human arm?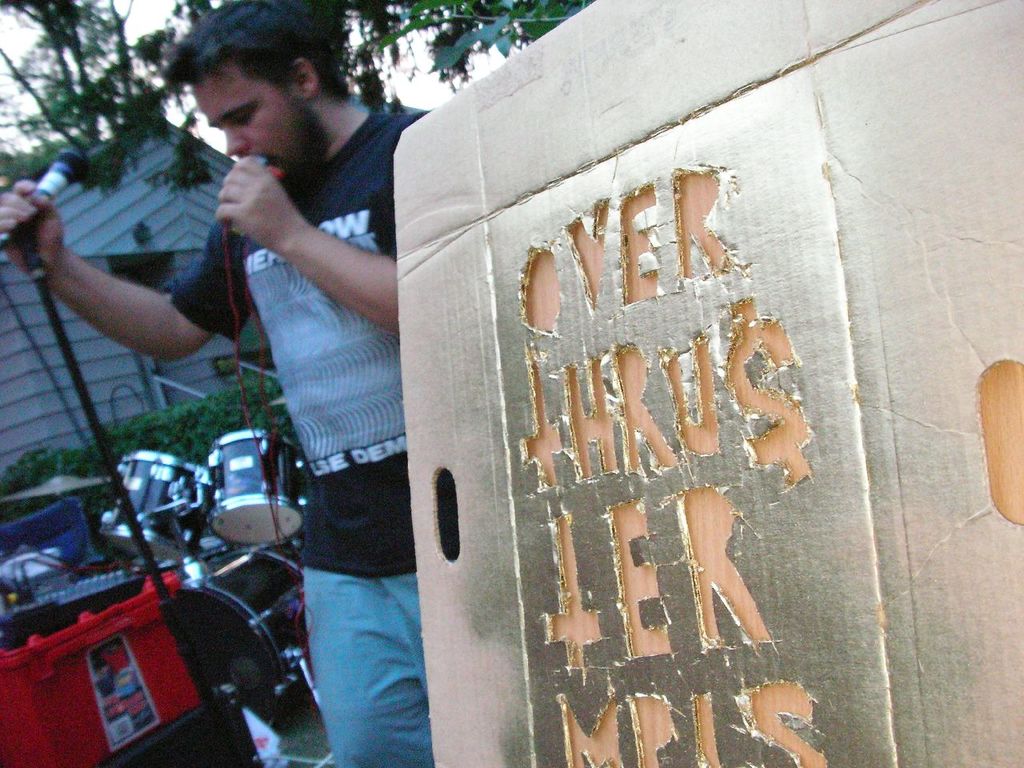
BBox(216, 150, 400, 341)
